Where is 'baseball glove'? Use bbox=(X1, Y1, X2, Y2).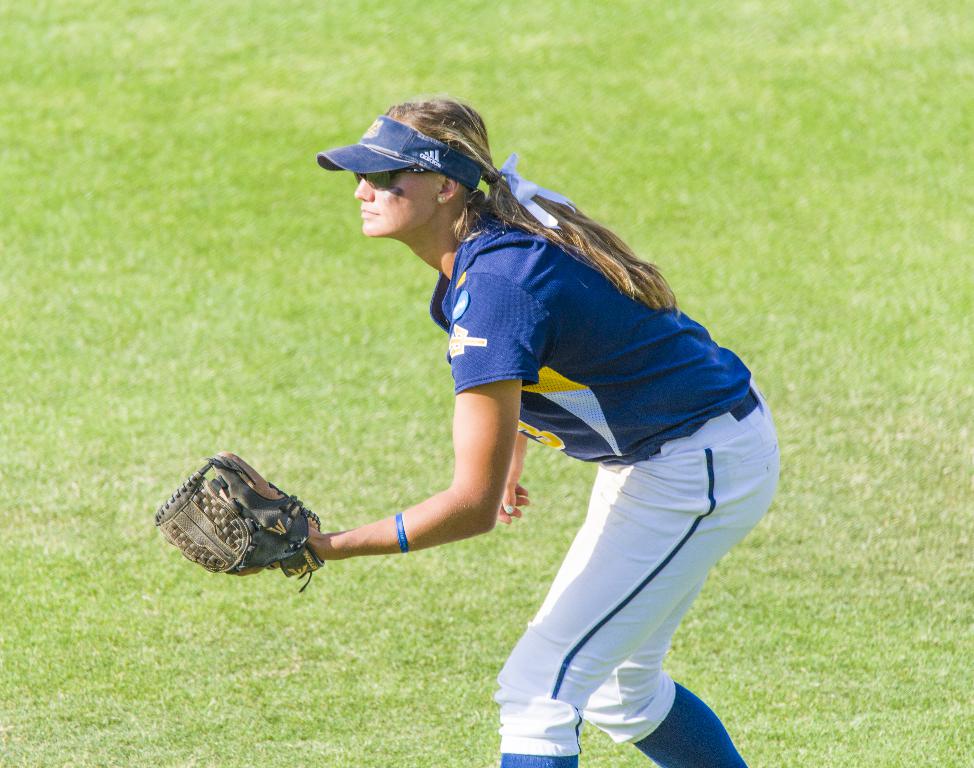
bbox=(146, 450, 322, 593).
